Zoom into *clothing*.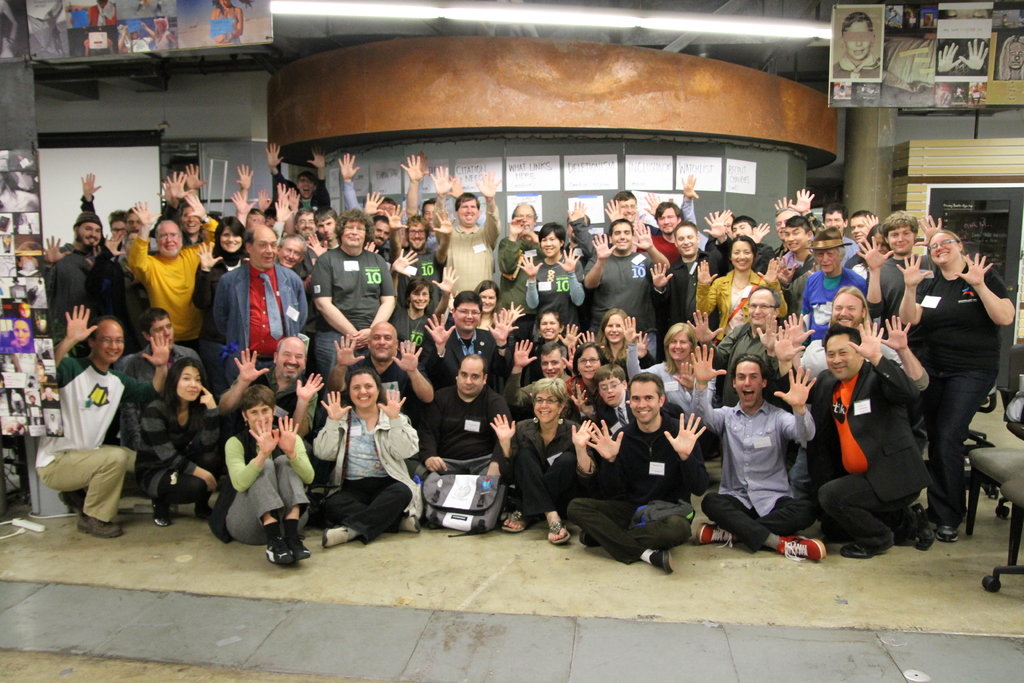
Zoom target: 136, 244, 209, 324.
